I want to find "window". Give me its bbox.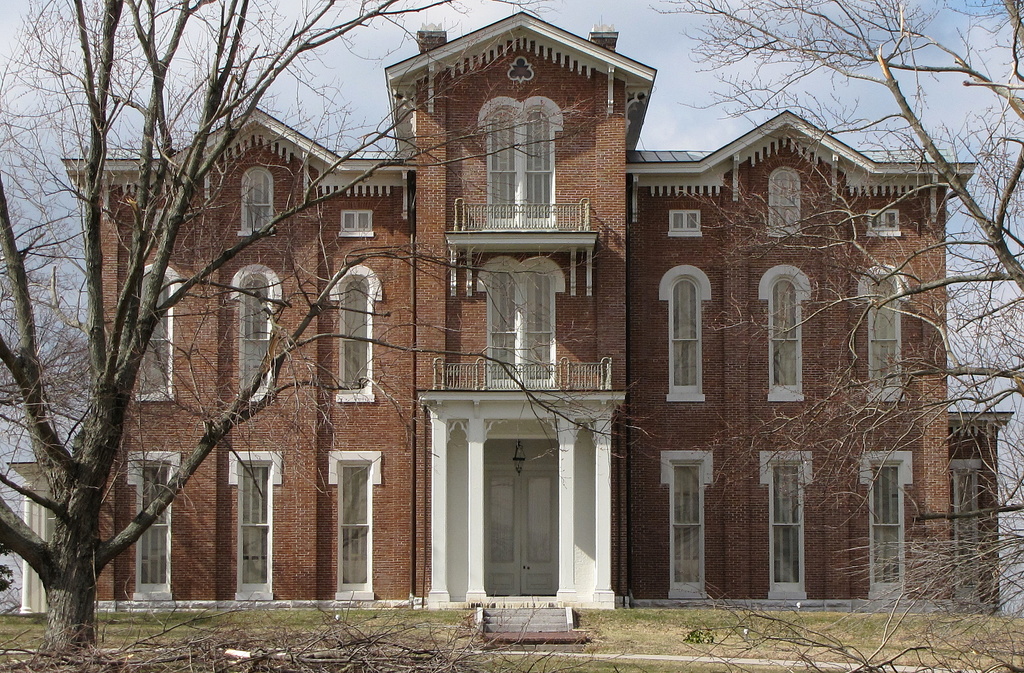
(left=134, top=462, right=188, bottom=587).
